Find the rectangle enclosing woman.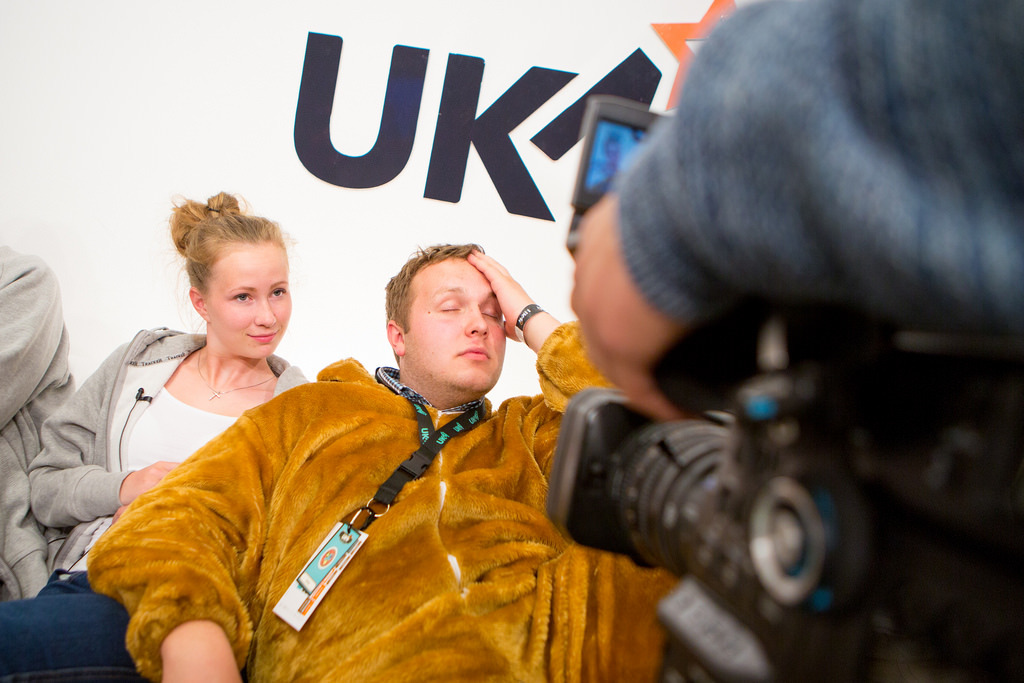
l=0, t=192, r=314, b=682.
